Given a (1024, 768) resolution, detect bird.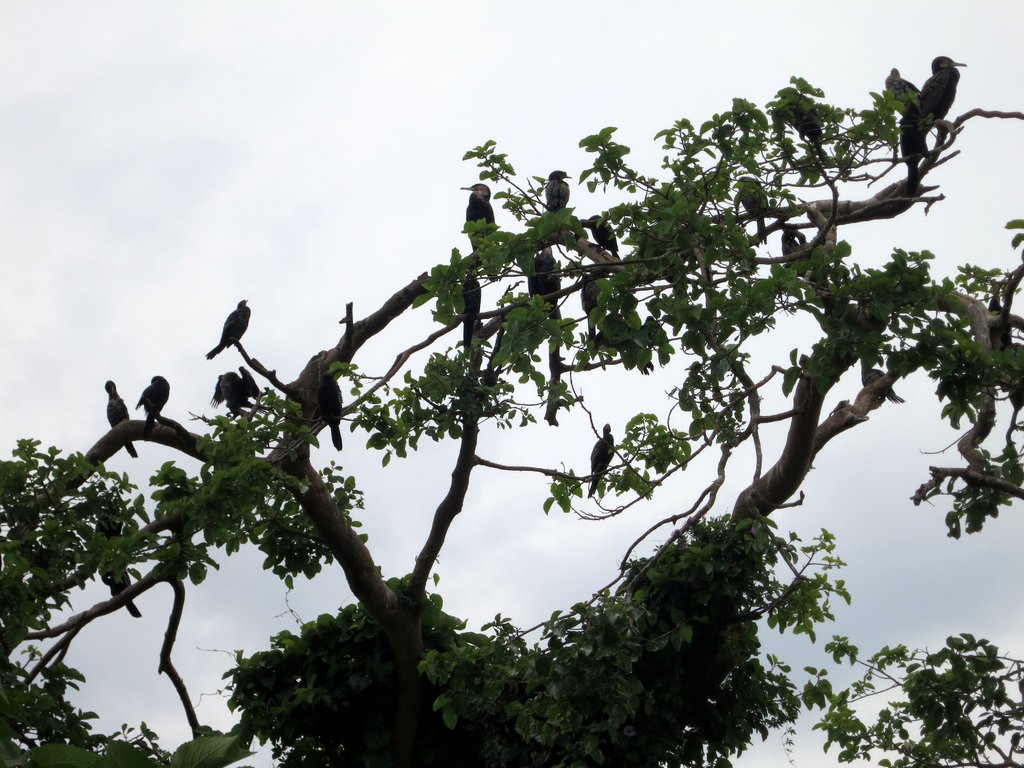
(left=132, top=376, right=170, bottom=428).
